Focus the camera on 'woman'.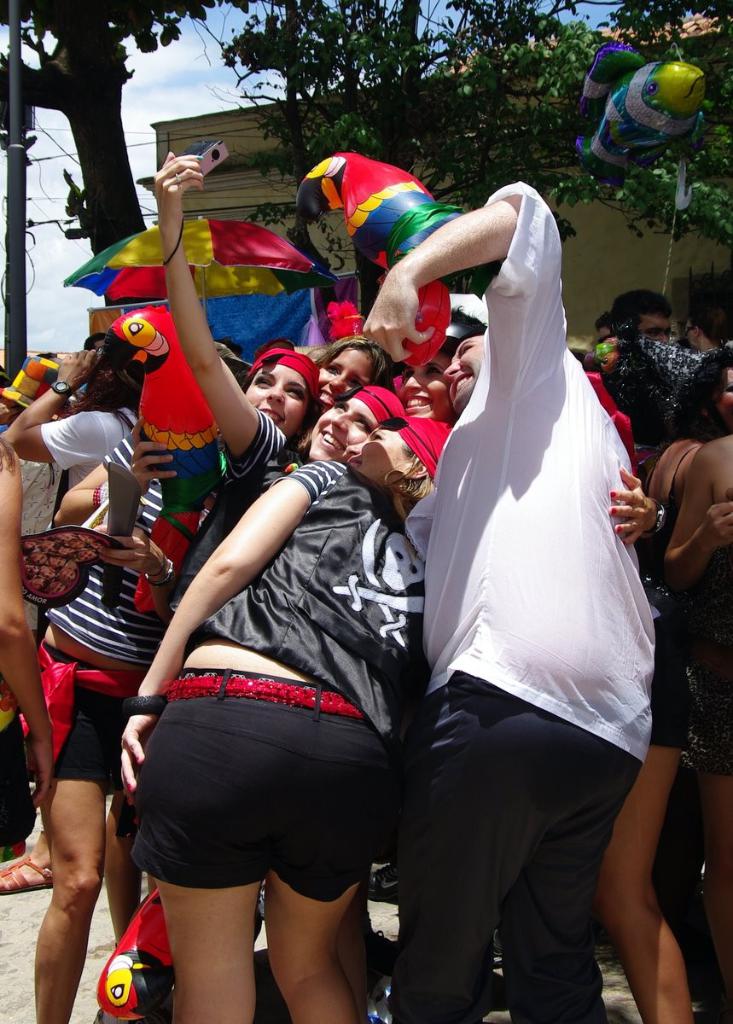
Focus region: <bbox>666, 434, 732, 985</bbox>.
